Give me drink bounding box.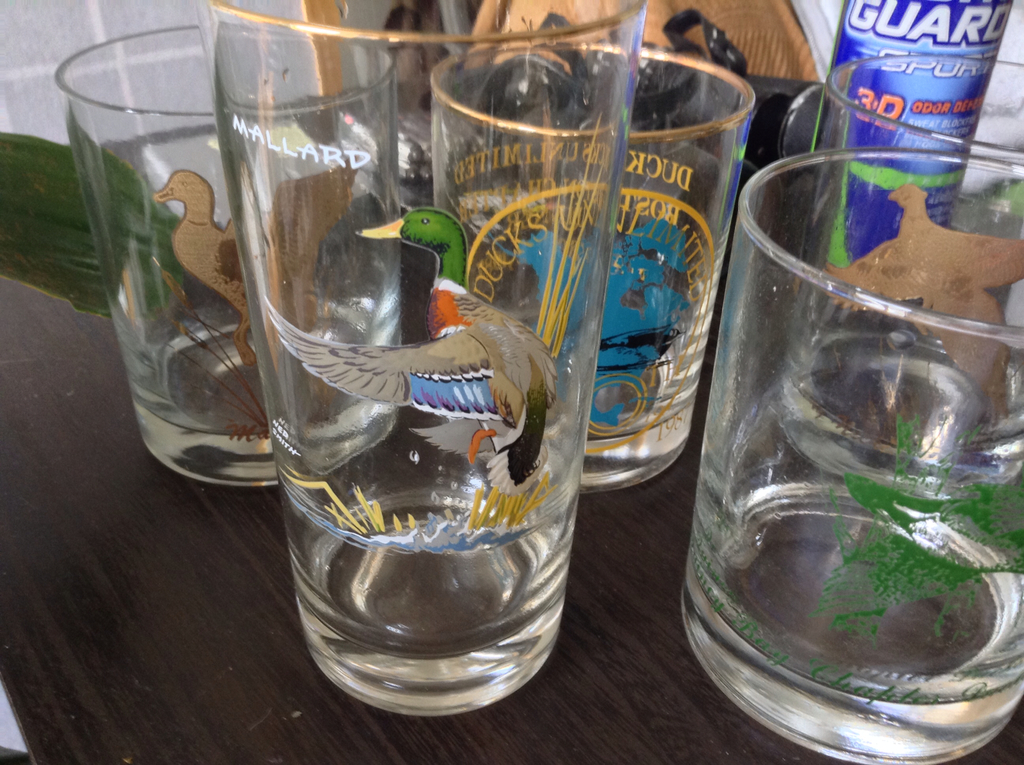
Rect(428, 41, 753, 495).
